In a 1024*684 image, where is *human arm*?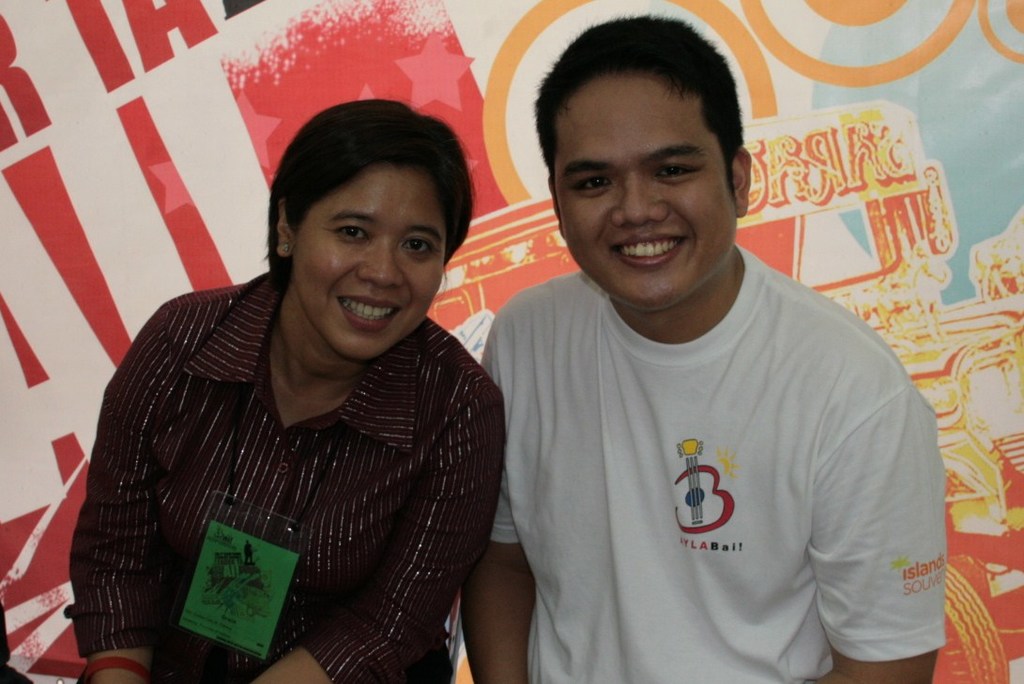
{"x1": 461, "y1": 315, "x2": 534, "y2": 683}.
